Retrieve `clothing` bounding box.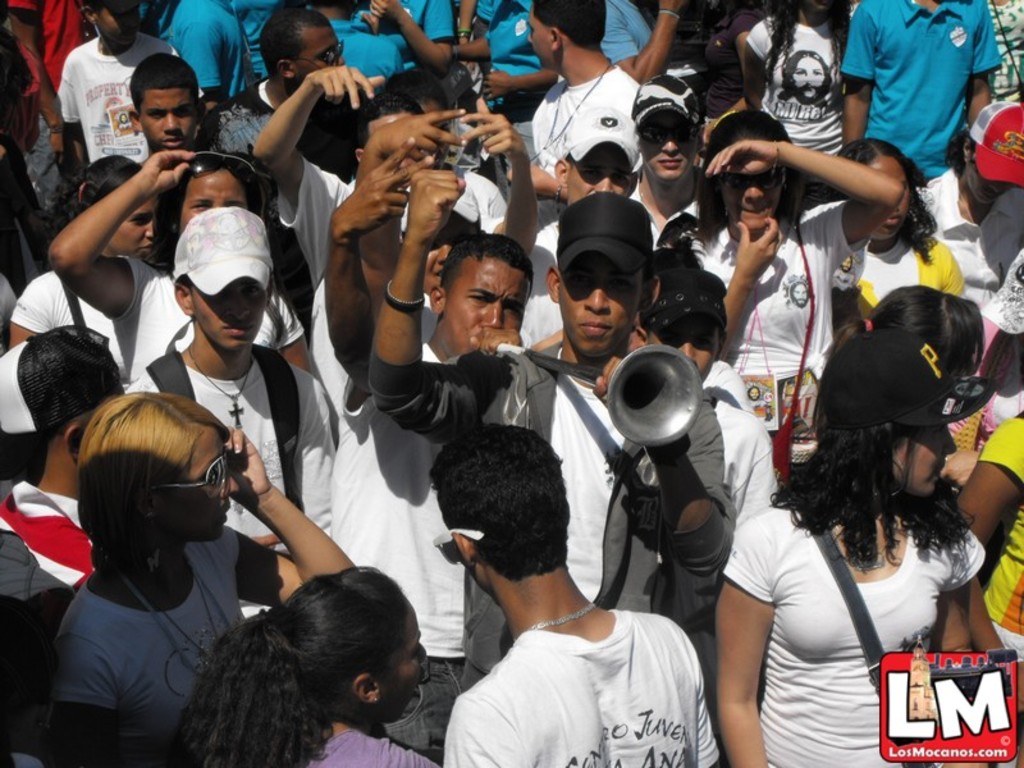
Bounding box: <box>534,63,643,177</box>.
